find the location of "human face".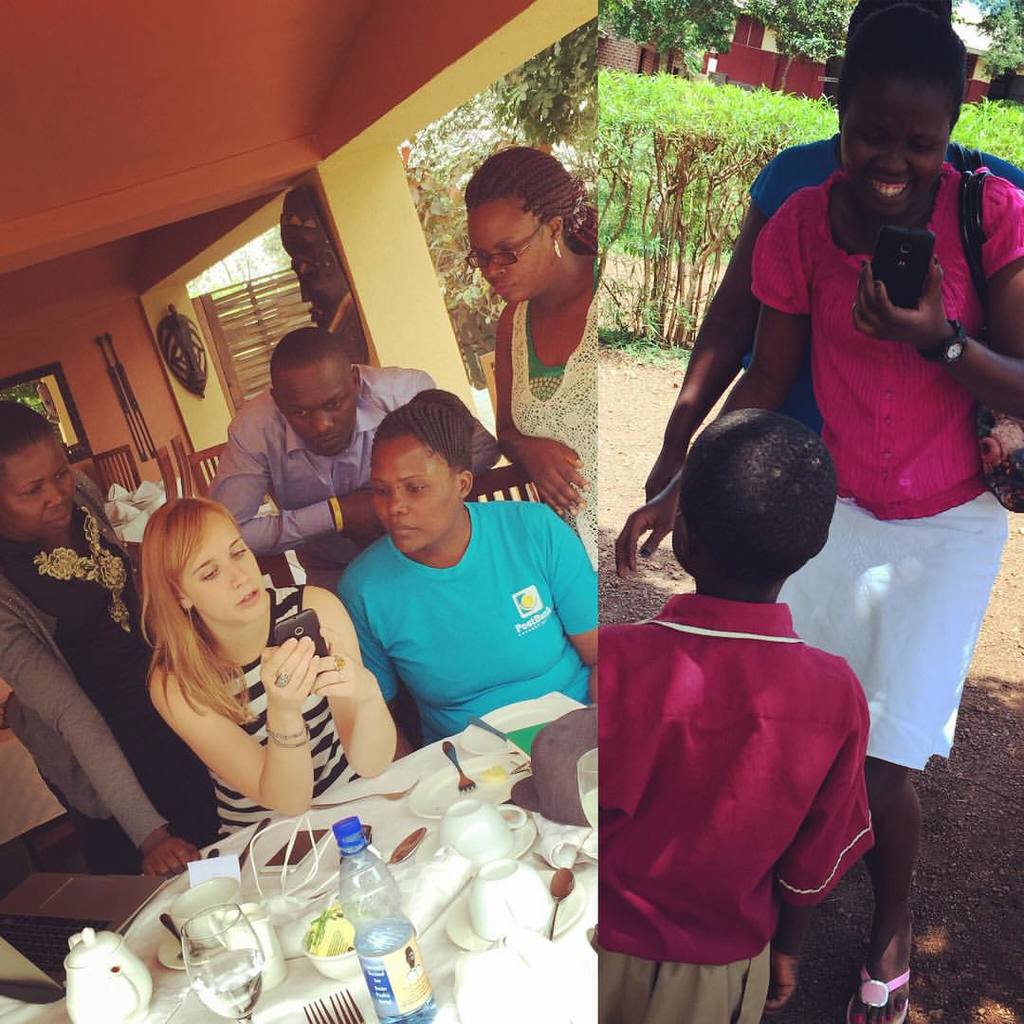
Location: <box>474,212,550,306</box>.
